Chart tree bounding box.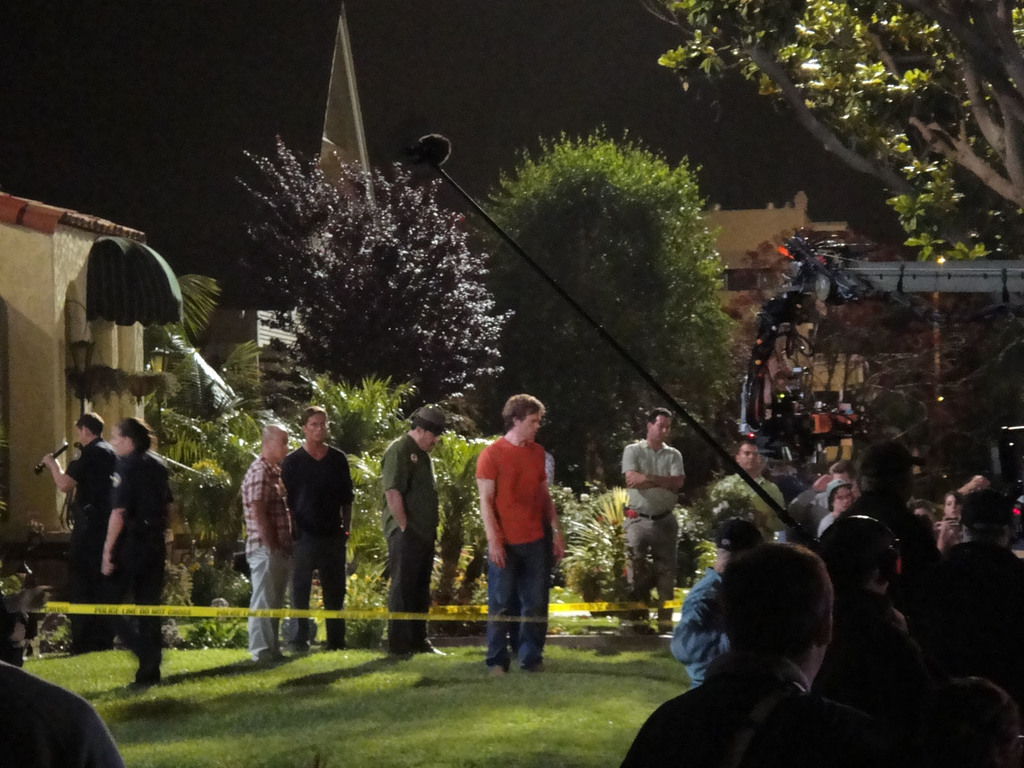
Charted: bbox(467, 118, 747, 497).
